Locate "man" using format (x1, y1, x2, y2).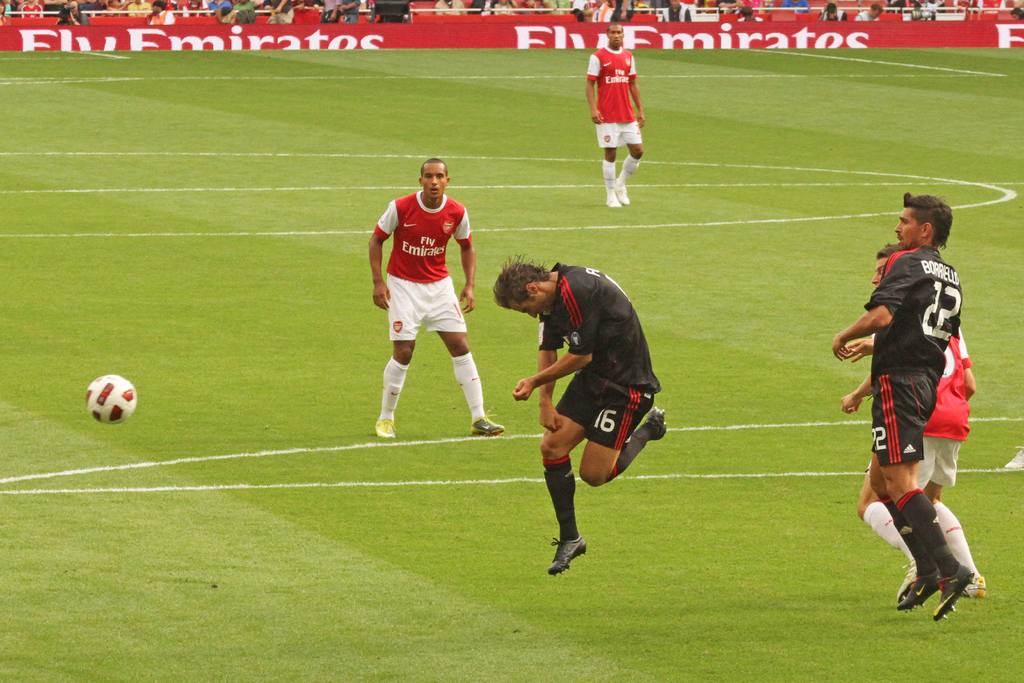
(433, 0, 467, 15).
